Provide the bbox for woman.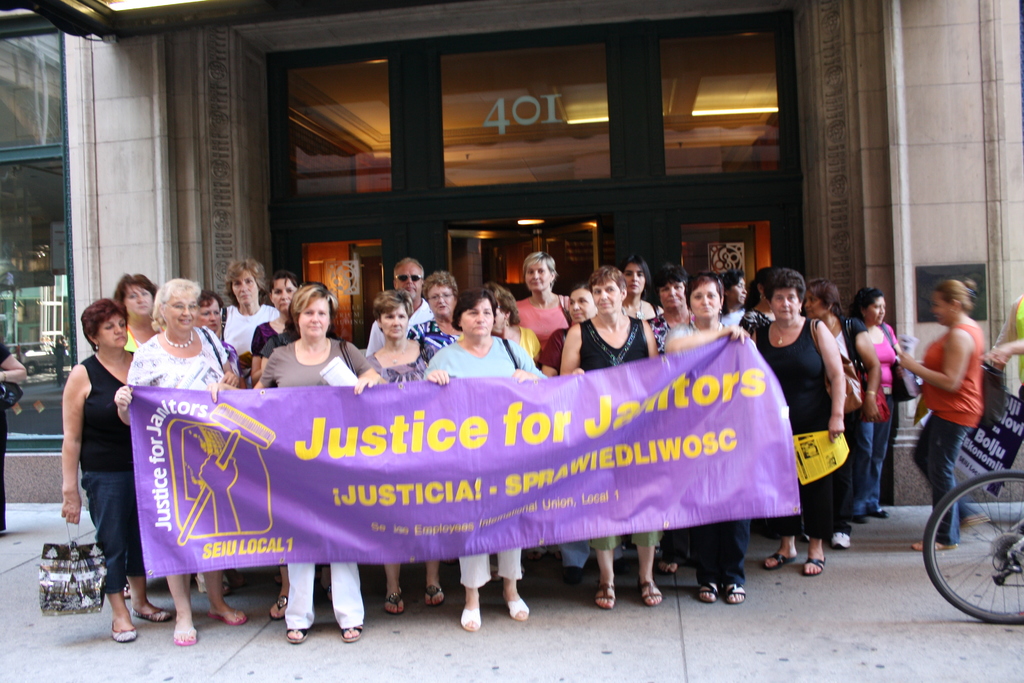
crop(895, 277, 982, 563).
